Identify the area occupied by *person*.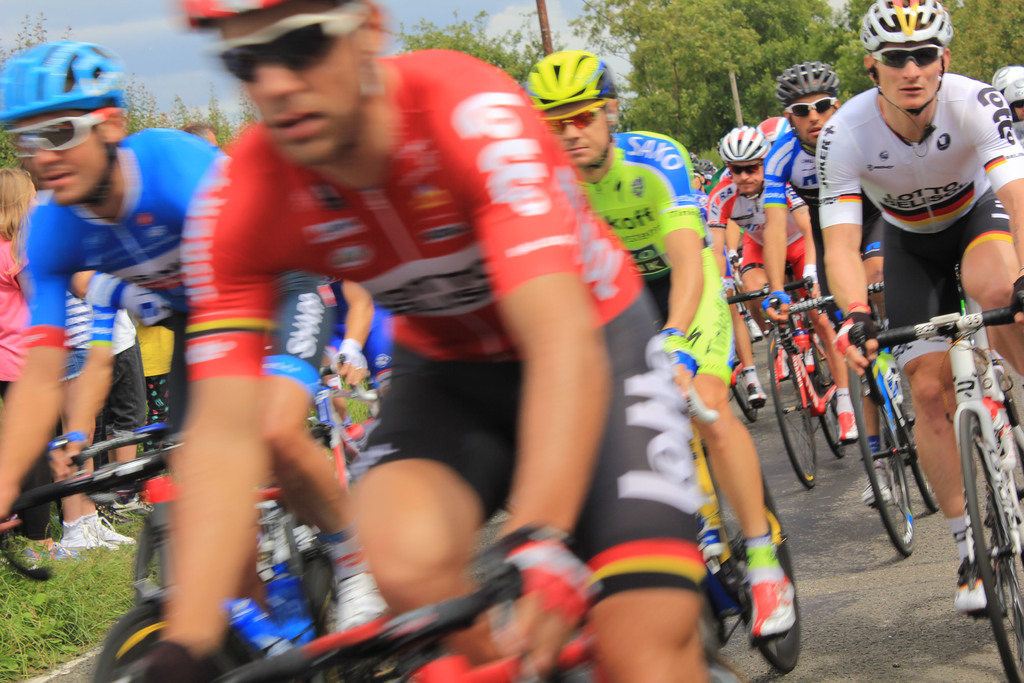
Area: <region>705, 110, 831, 443</region>.
